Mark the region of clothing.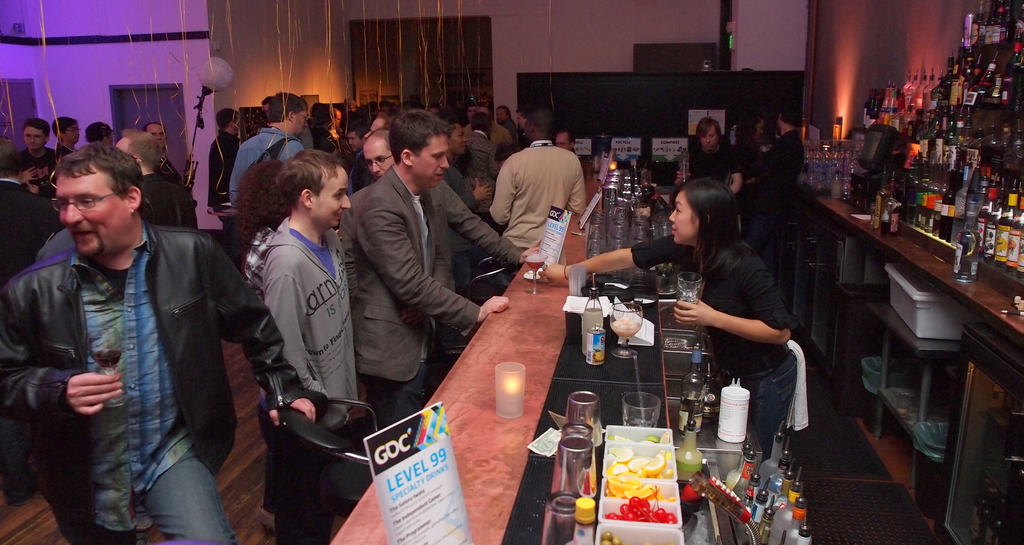
Region: rect(680, 137, 741, 186).
